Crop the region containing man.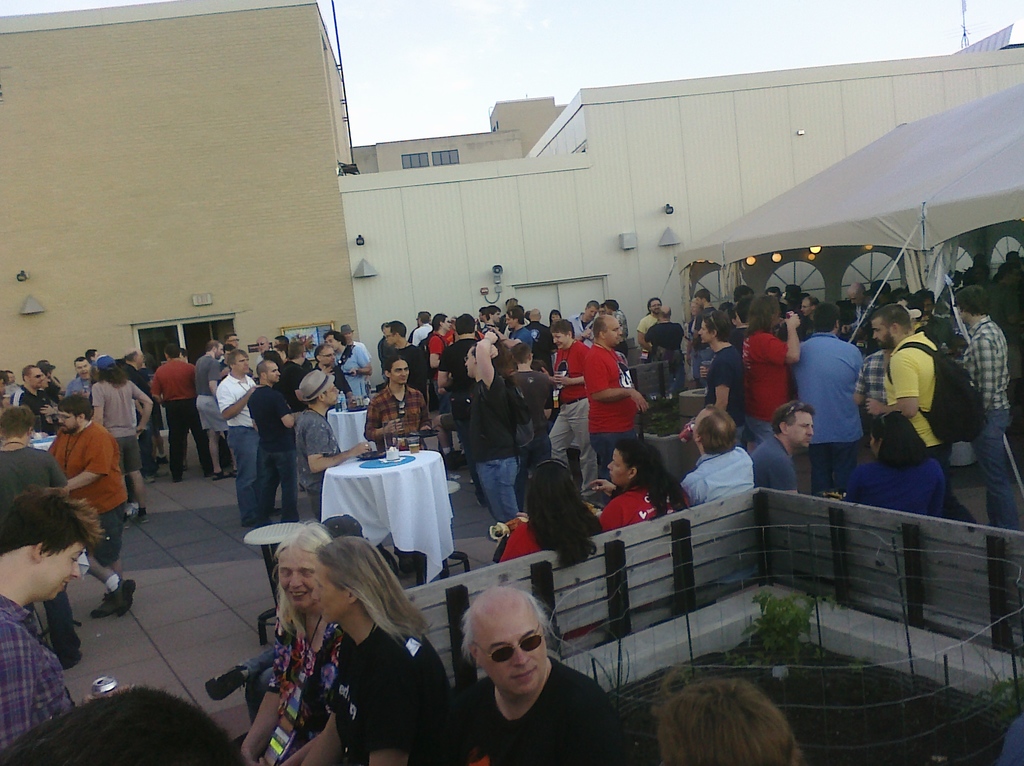
Crop region: (left=638, top=296, right=663, bottom=399).
